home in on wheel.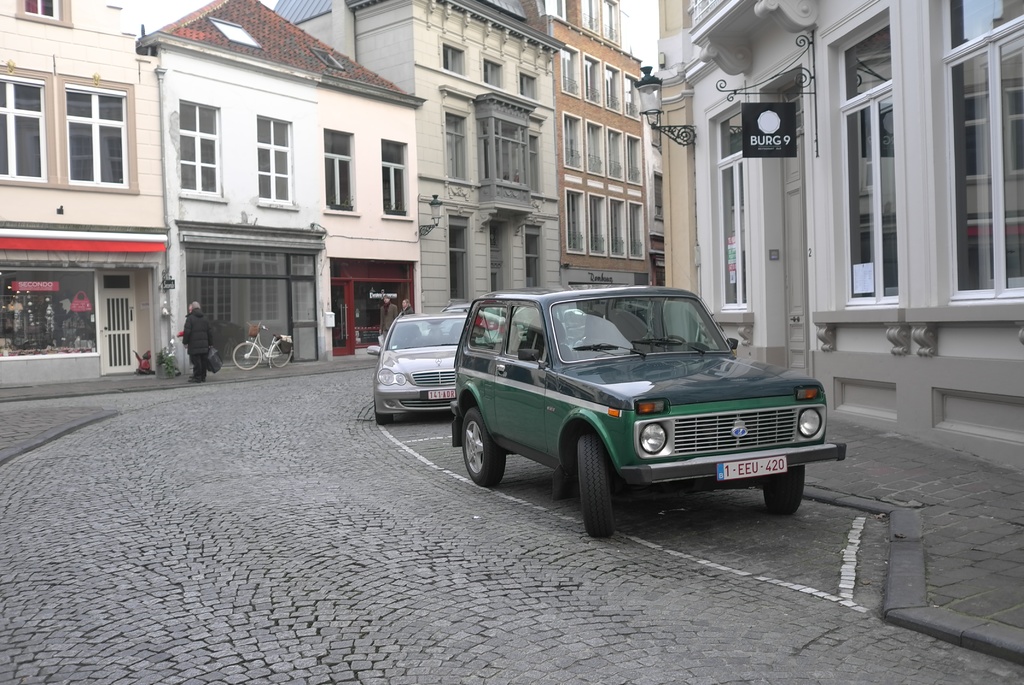
Homed in at (665,336,687,343).
